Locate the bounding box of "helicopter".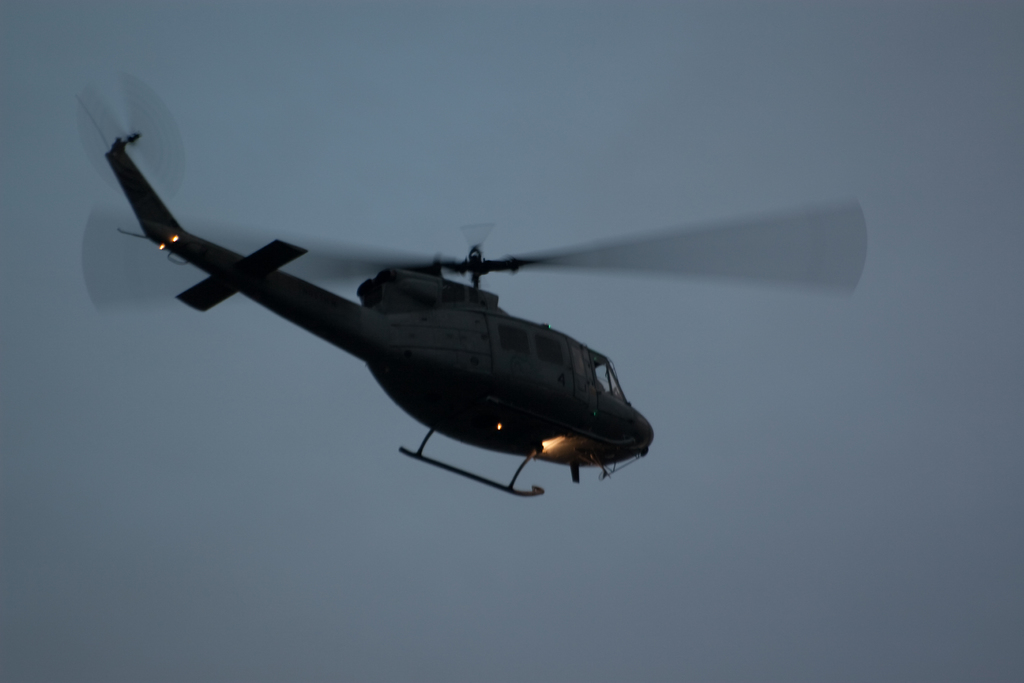
Bounding box: 67, 117, 857, 511.
